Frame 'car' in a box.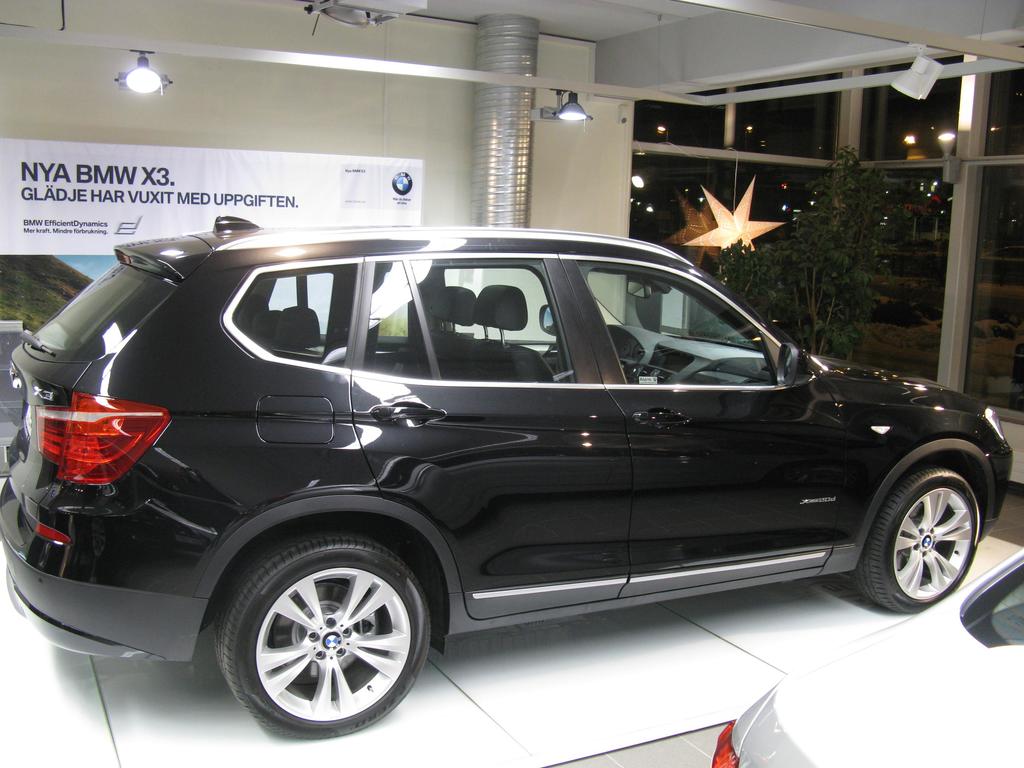
BBox(0, 211, 1020, 742).
